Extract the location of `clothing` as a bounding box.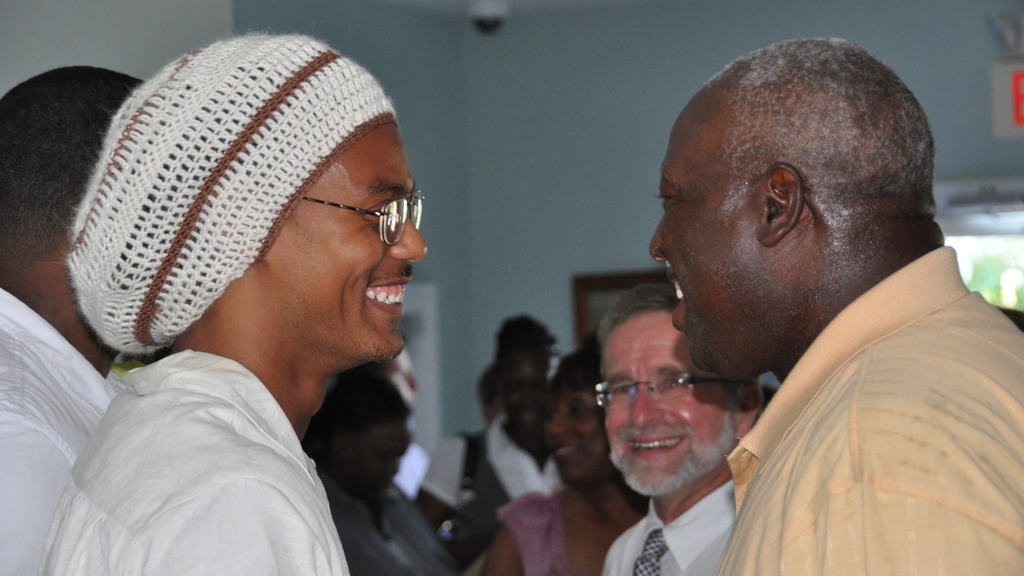
[left=715, top=244, right=1023, bottom=575].
